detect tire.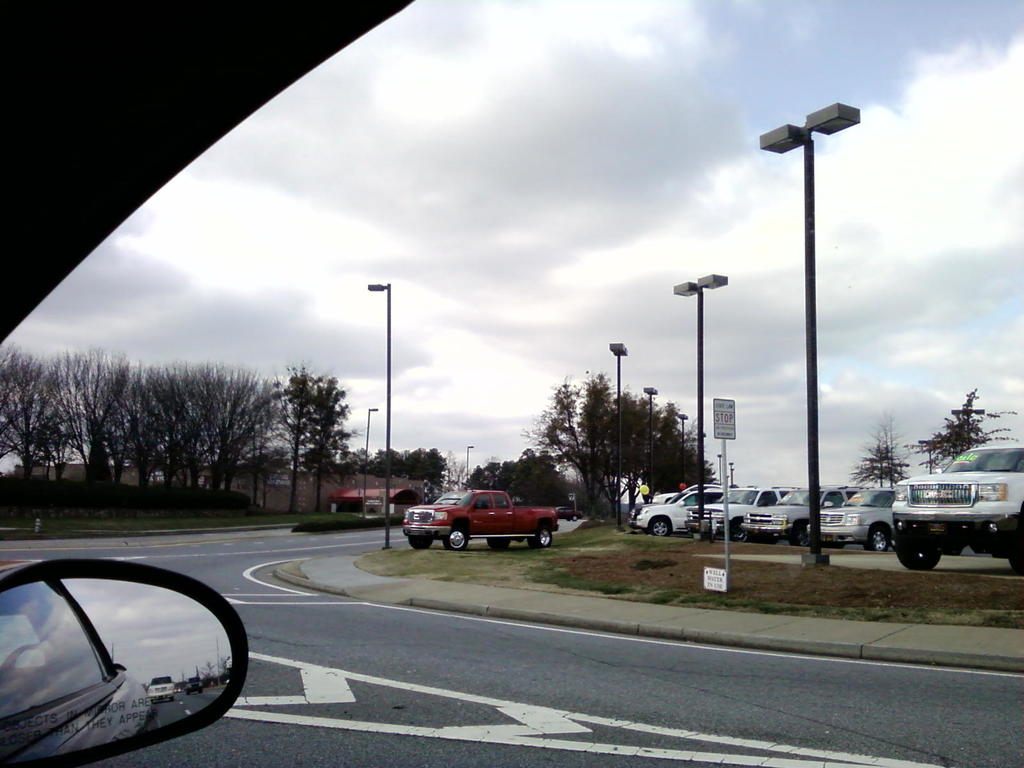
Detected at (x1=487, y1=538, x2=509, y2=552).
